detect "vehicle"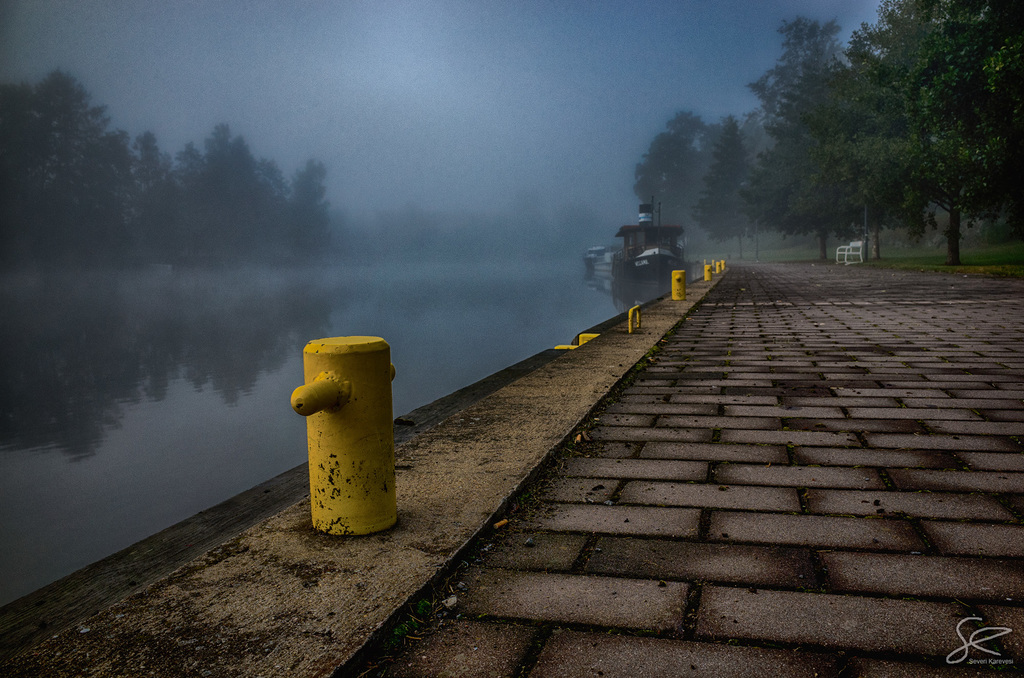
607, 201, 717, 297
